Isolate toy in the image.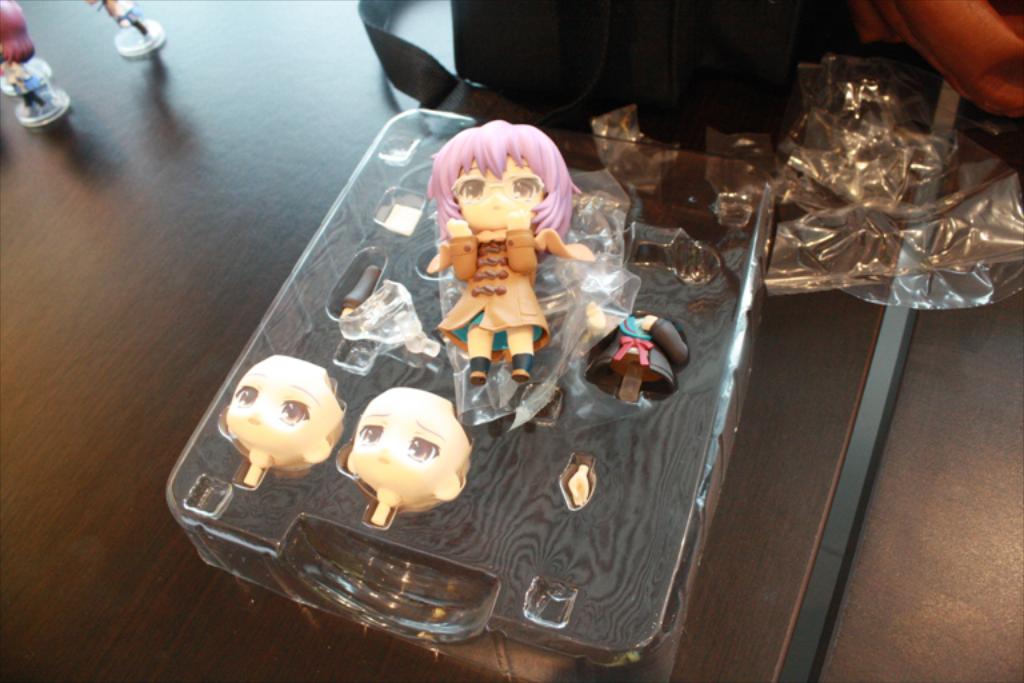
Isolated region: select_region(345, 384, 473, 527).
